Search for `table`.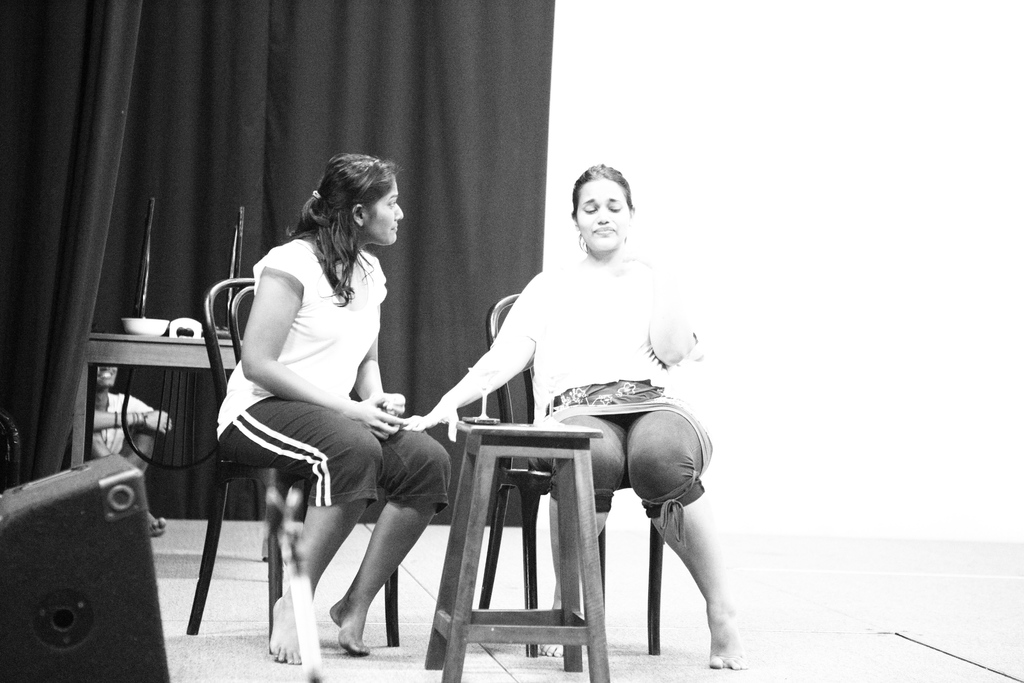
Found at detection(70, 331, 264, 563).
